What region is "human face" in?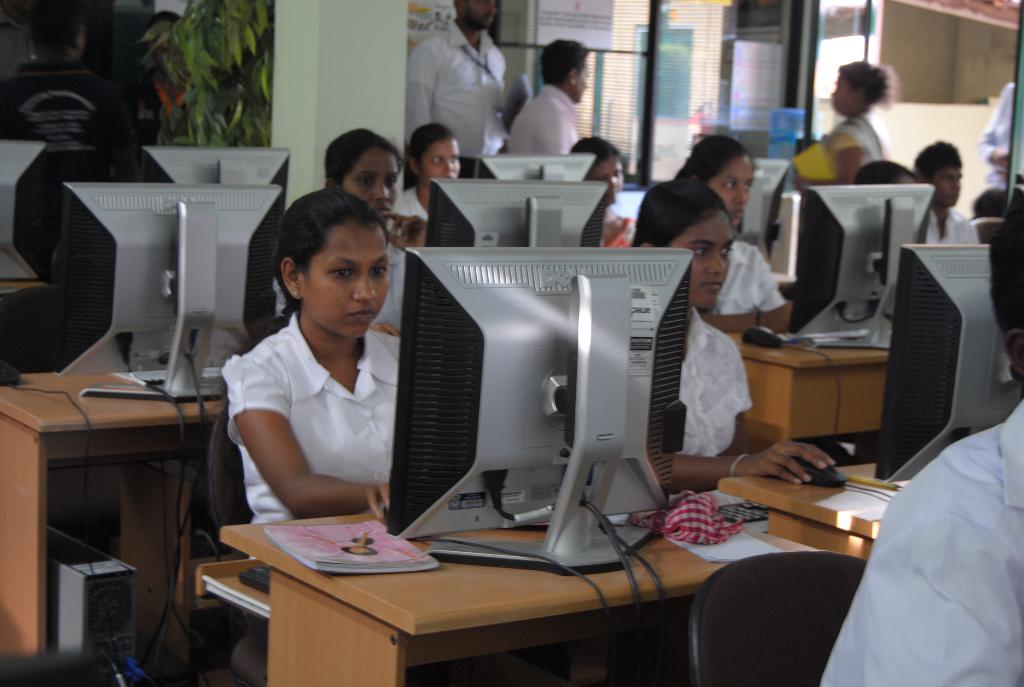
detection(931, 166, 963, 208).
